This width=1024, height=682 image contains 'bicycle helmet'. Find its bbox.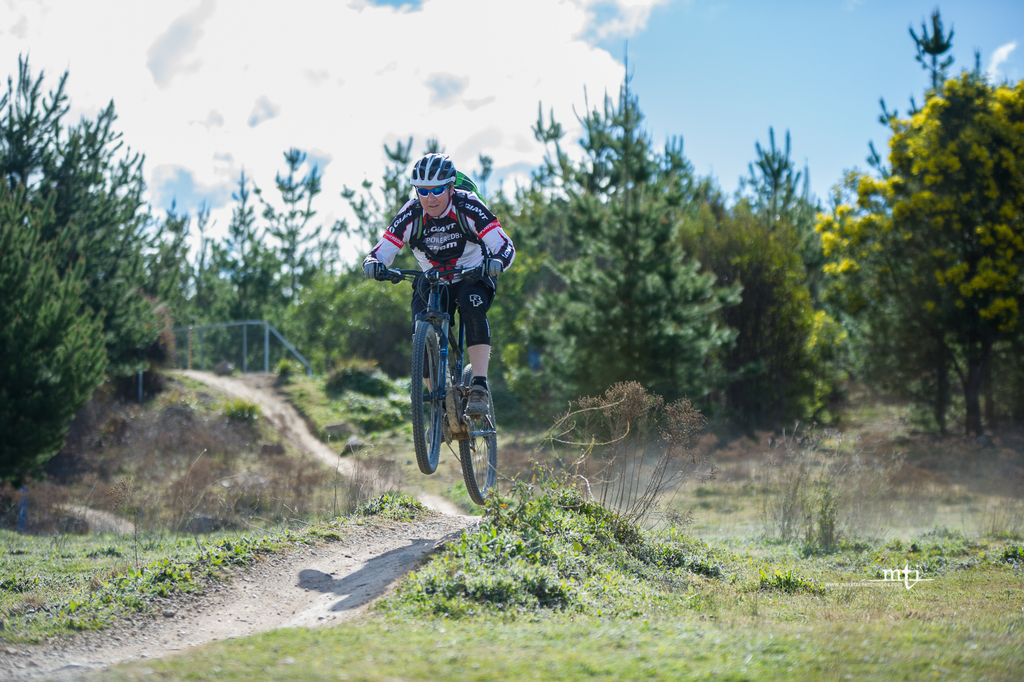
409 149 460 178.
